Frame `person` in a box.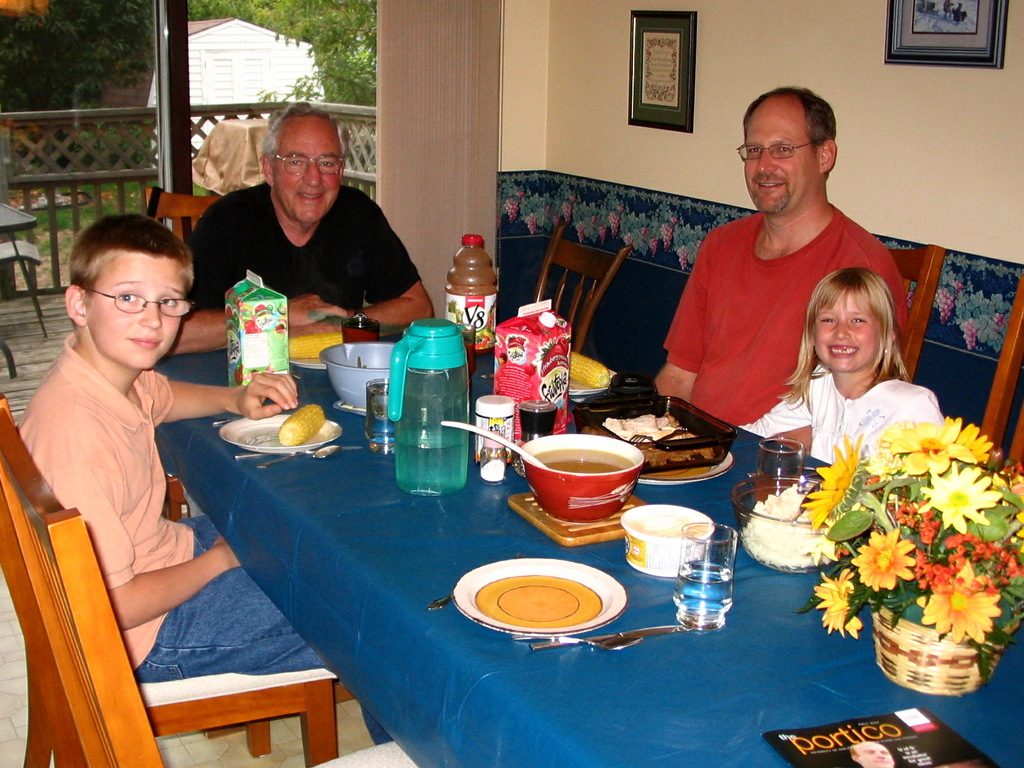
BBox(161, 99, 438, 362).
